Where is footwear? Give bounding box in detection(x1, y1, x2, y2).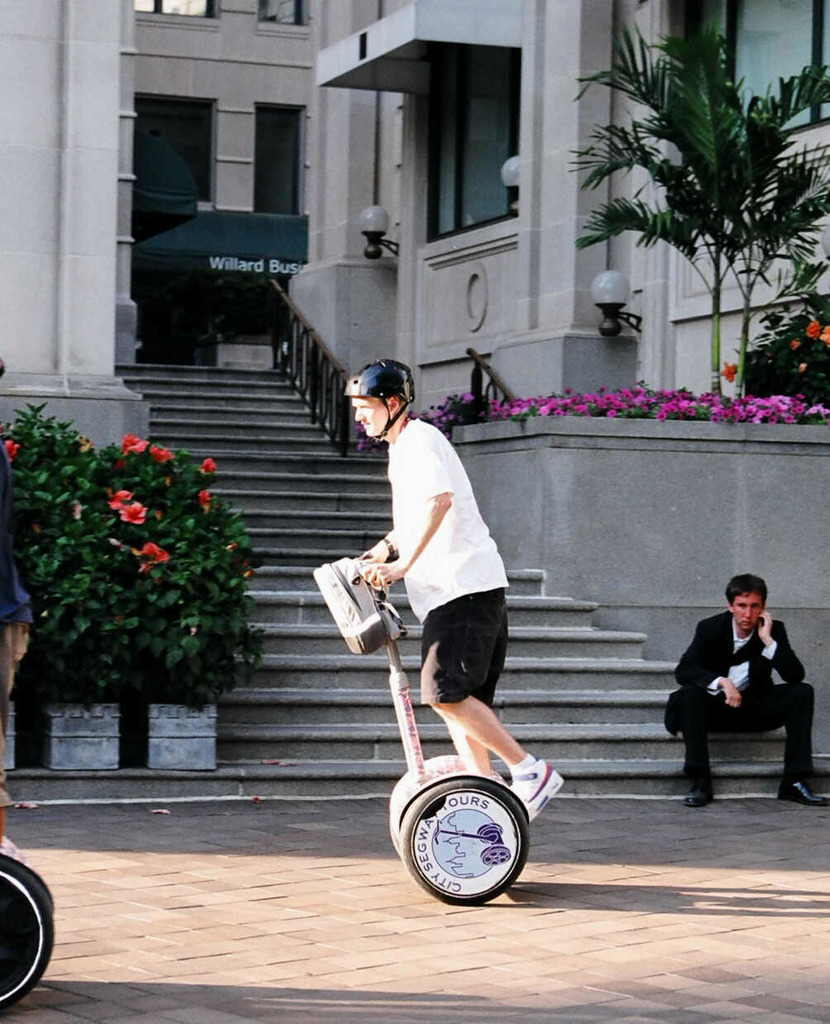
detection(514, 766, 564, 818).
